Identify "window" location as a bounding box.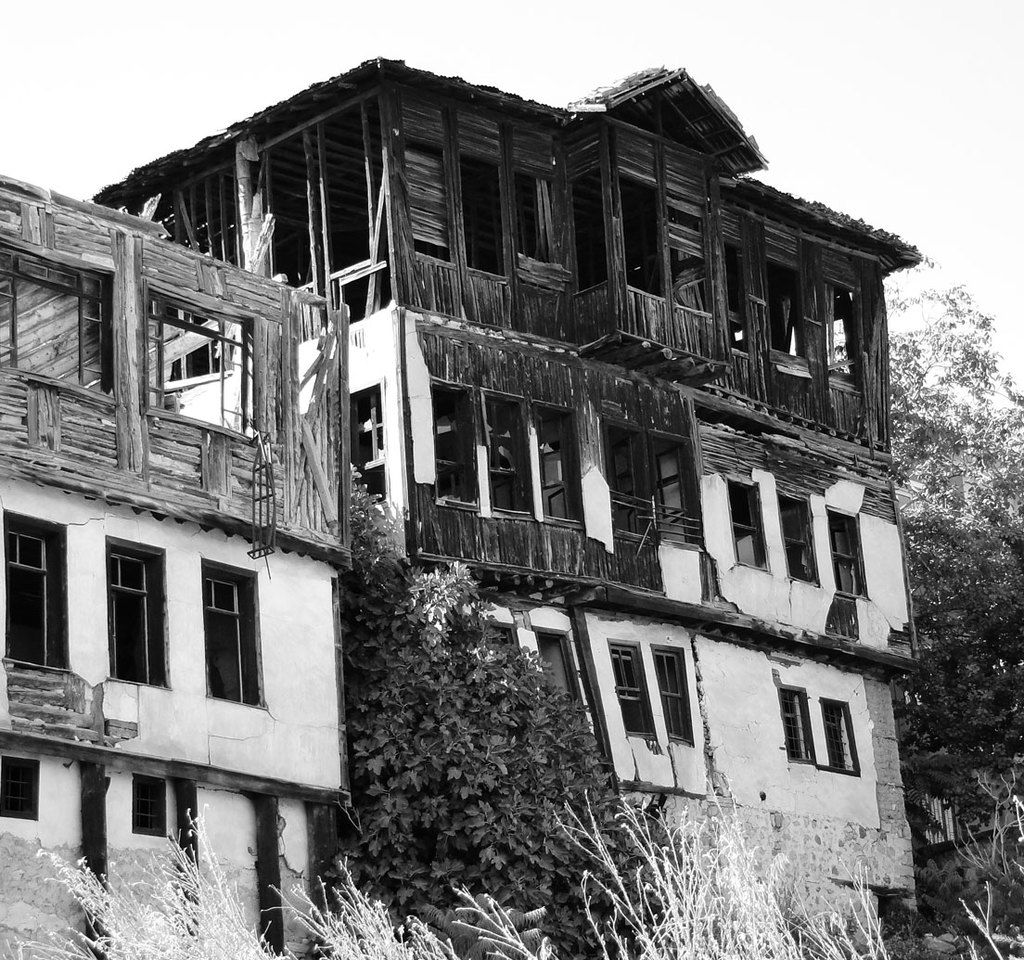
199 555 256 708.
